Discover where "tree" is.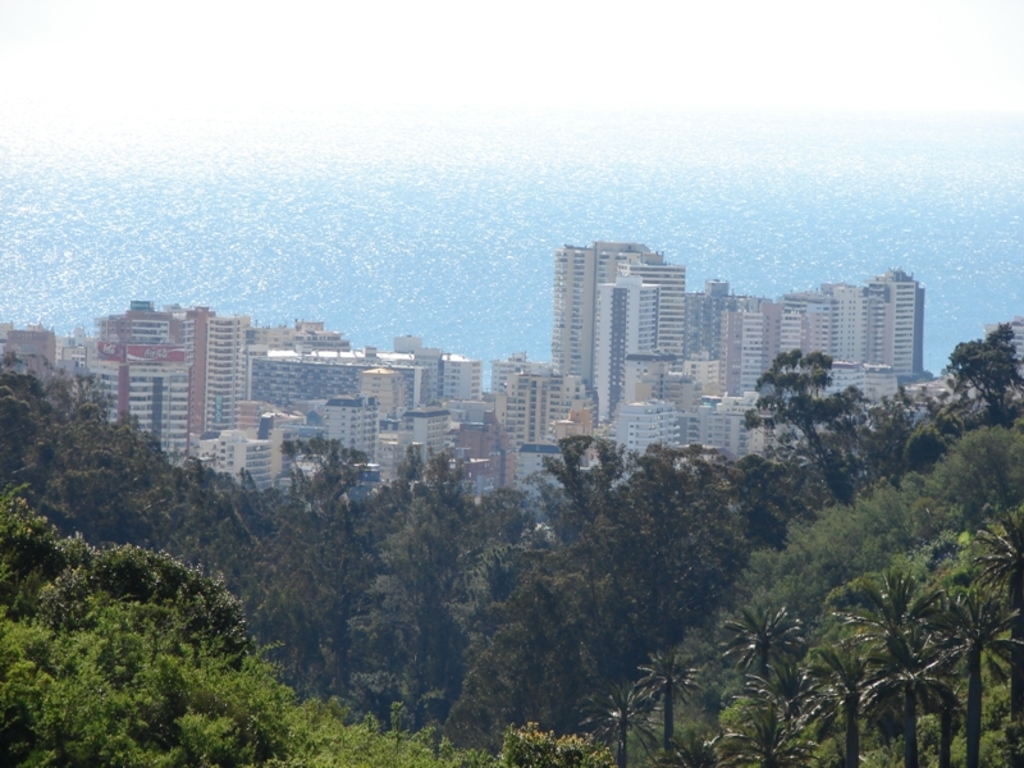
Discovered at left=328, top=575, right=439, bottom=721.
